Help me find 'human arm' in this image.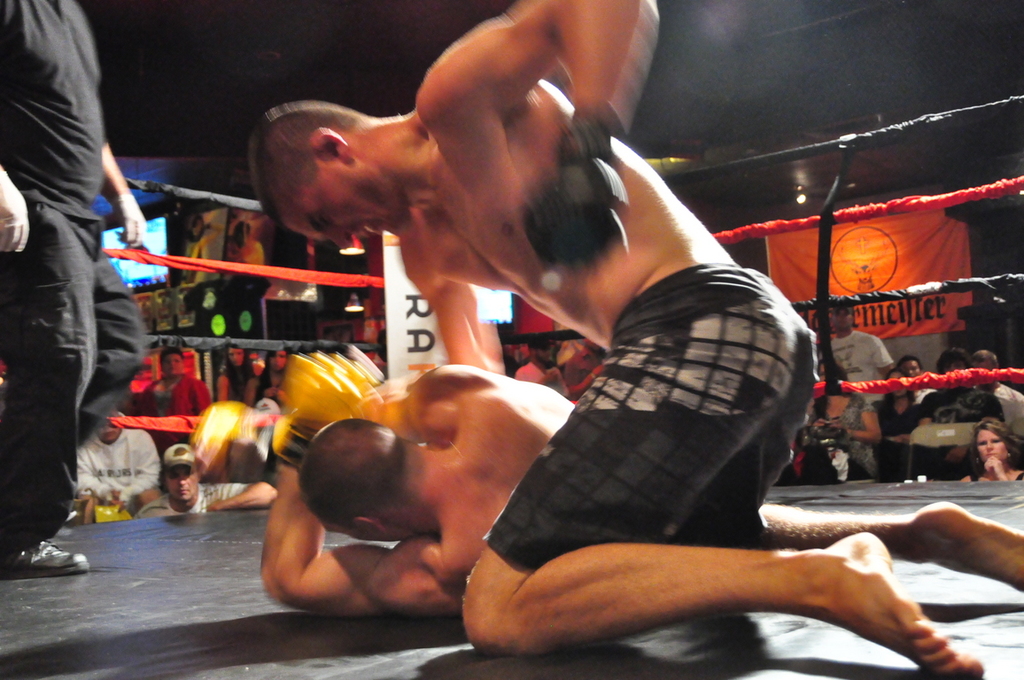
Found it: (422,0,656,260).
